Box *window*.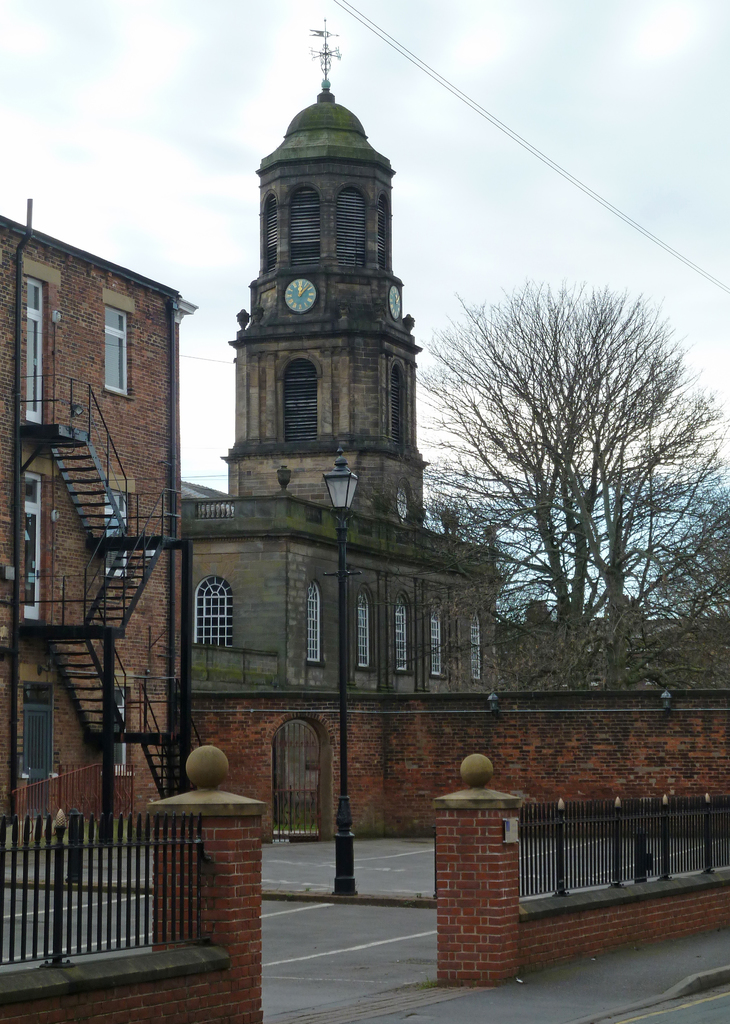
bbox=[187, 573, 241, 669].
